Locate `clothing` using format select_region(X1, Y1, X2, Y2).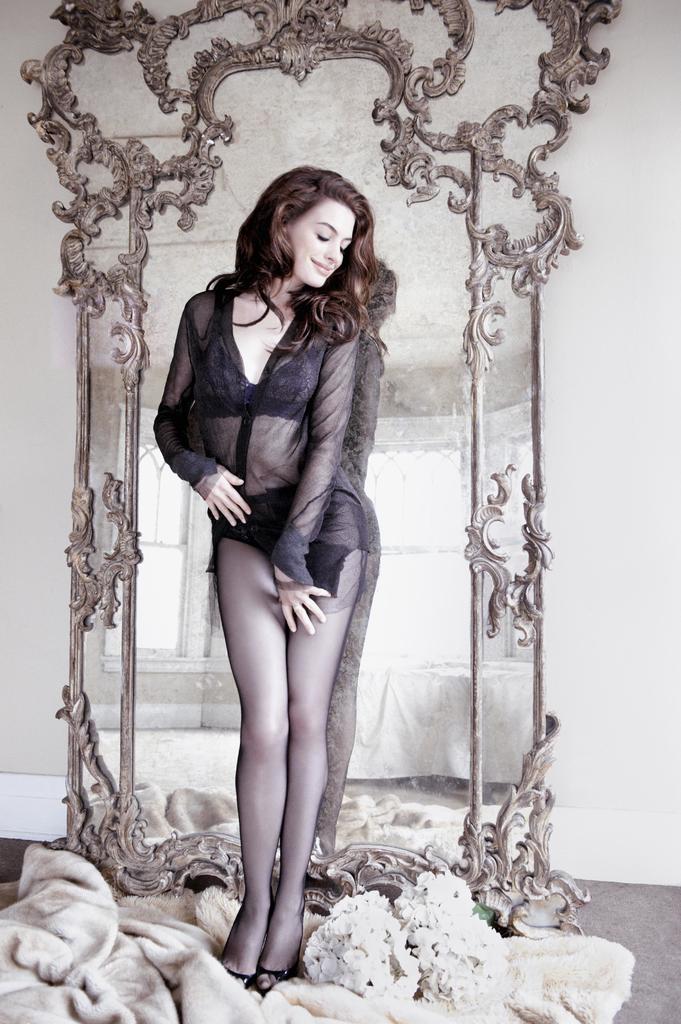
select_region(157, 240, 358, 598).
